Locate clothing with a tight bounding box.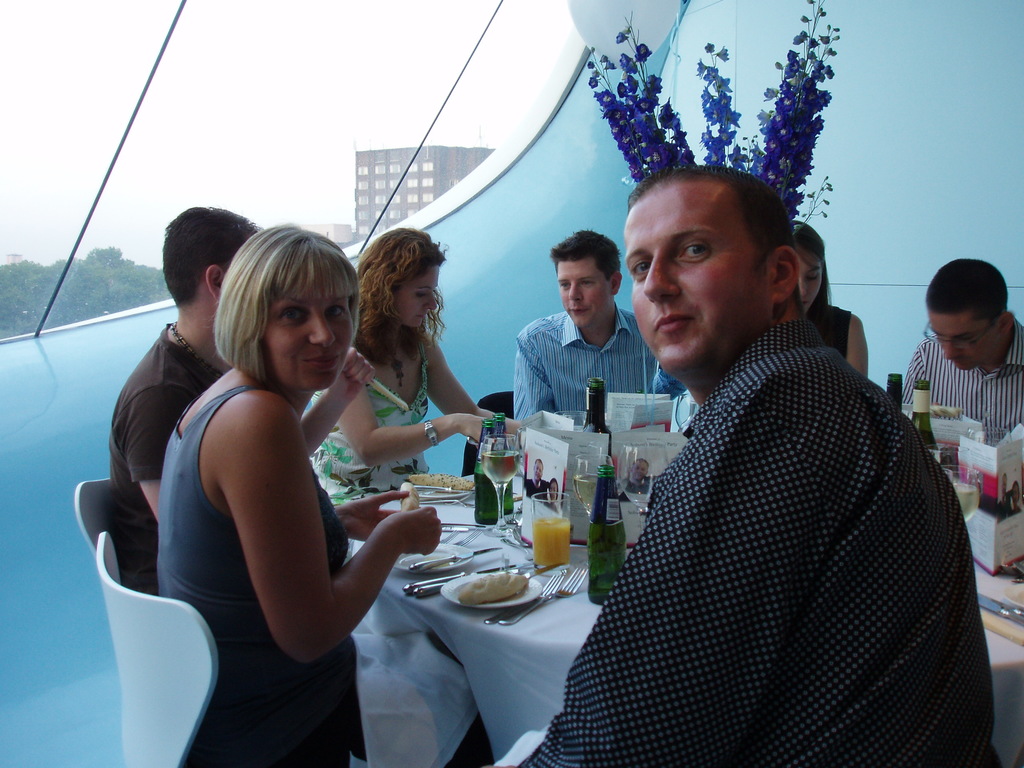
510 303 654 414.
